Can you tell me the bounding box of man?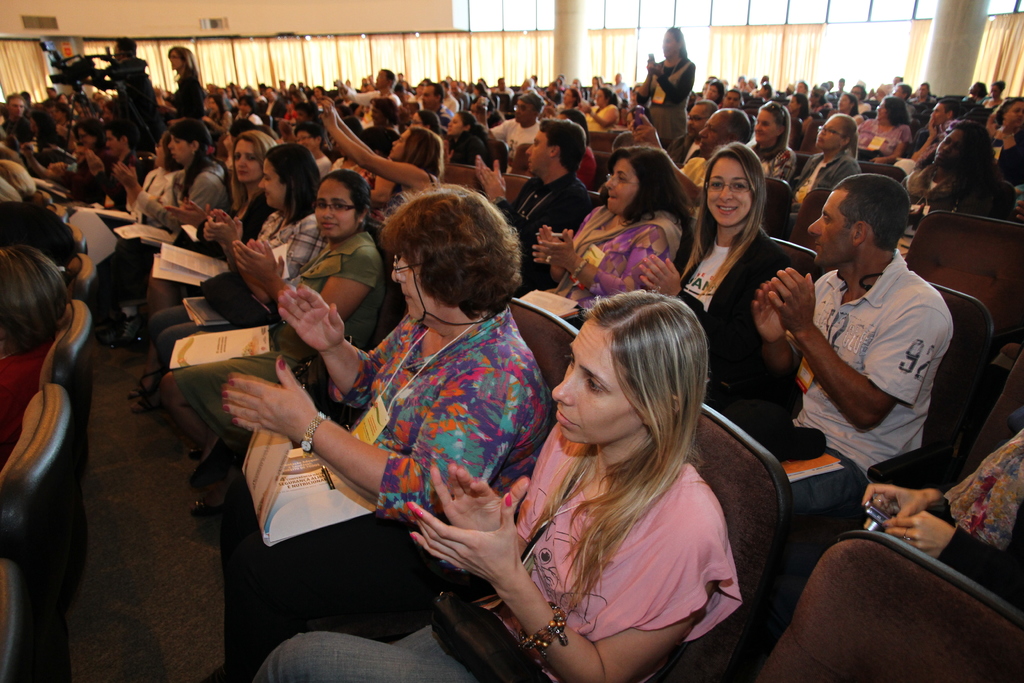
left=751, top=162, right=957, bottom=530.
